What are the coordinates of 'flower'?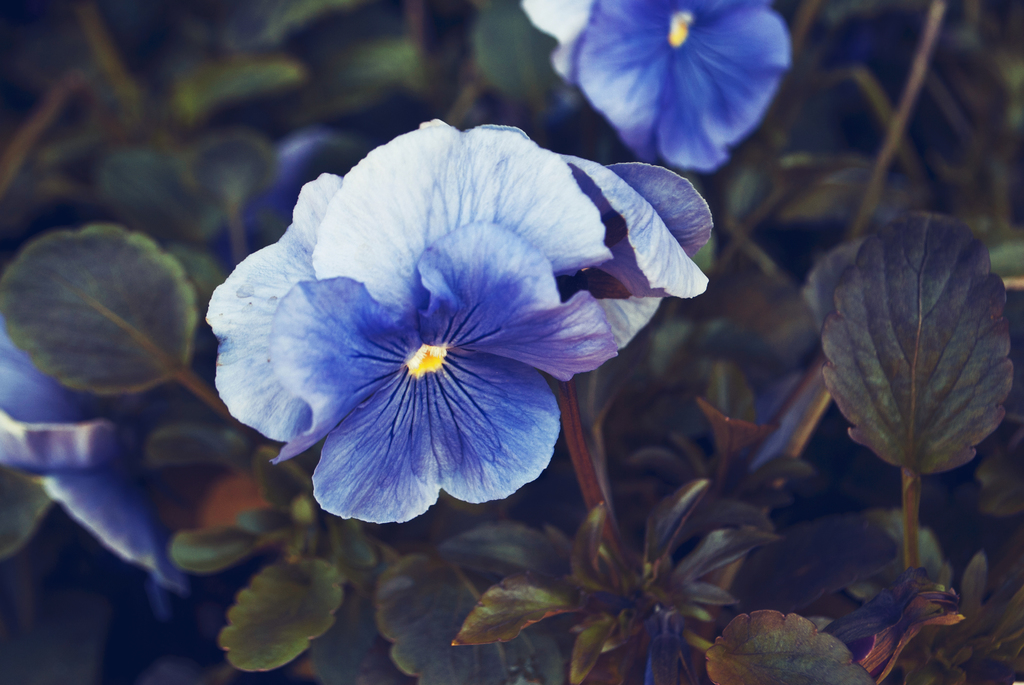
bbox=[214, 134, 378, 274].
